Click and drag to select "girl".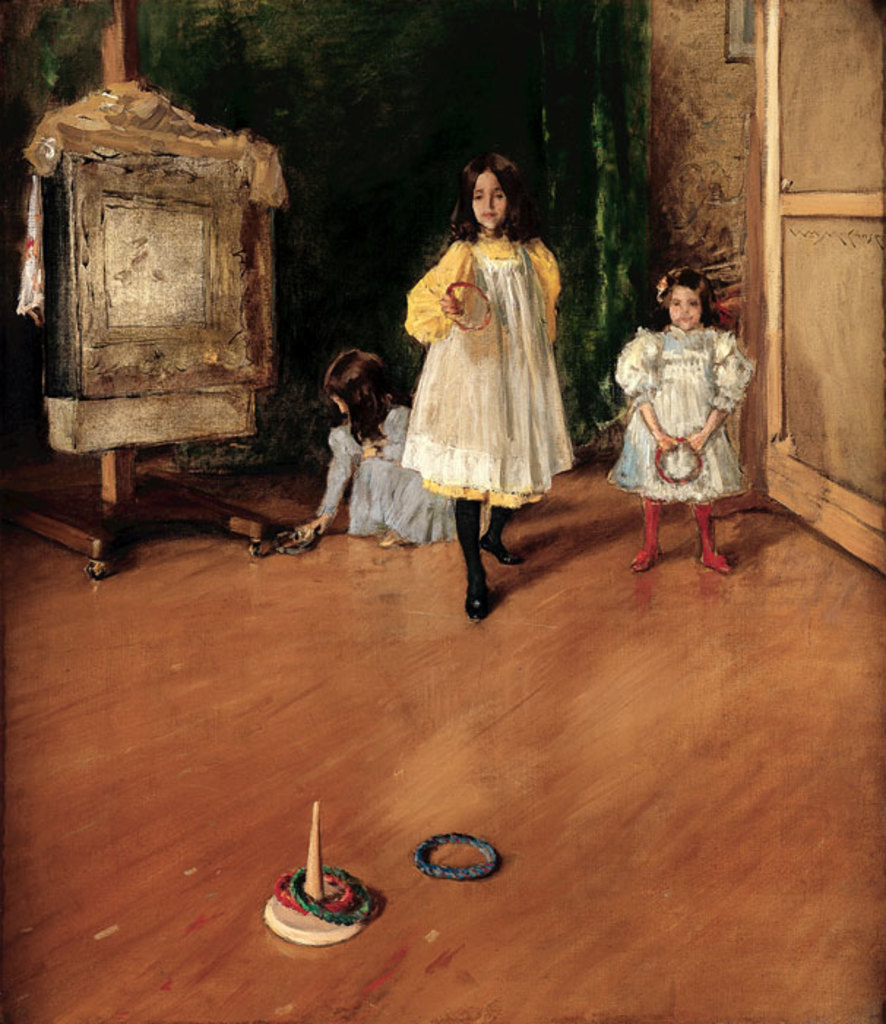
Selection: select_region(291, 344, 482, 549).
